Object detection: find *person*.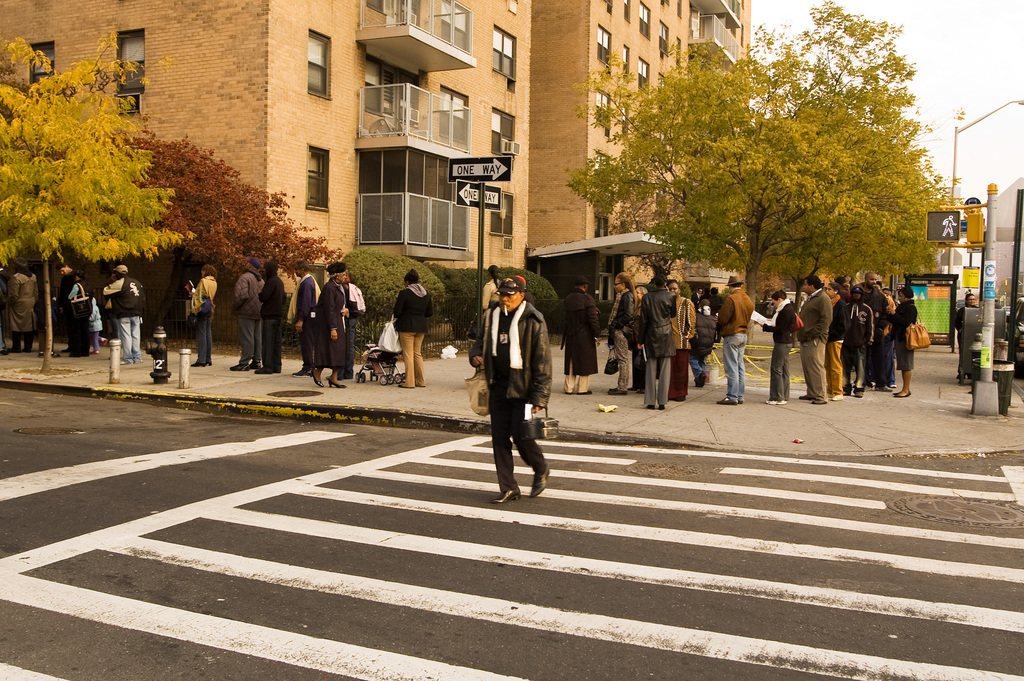
x1=835 y1=286 x2=881 y2=394.
